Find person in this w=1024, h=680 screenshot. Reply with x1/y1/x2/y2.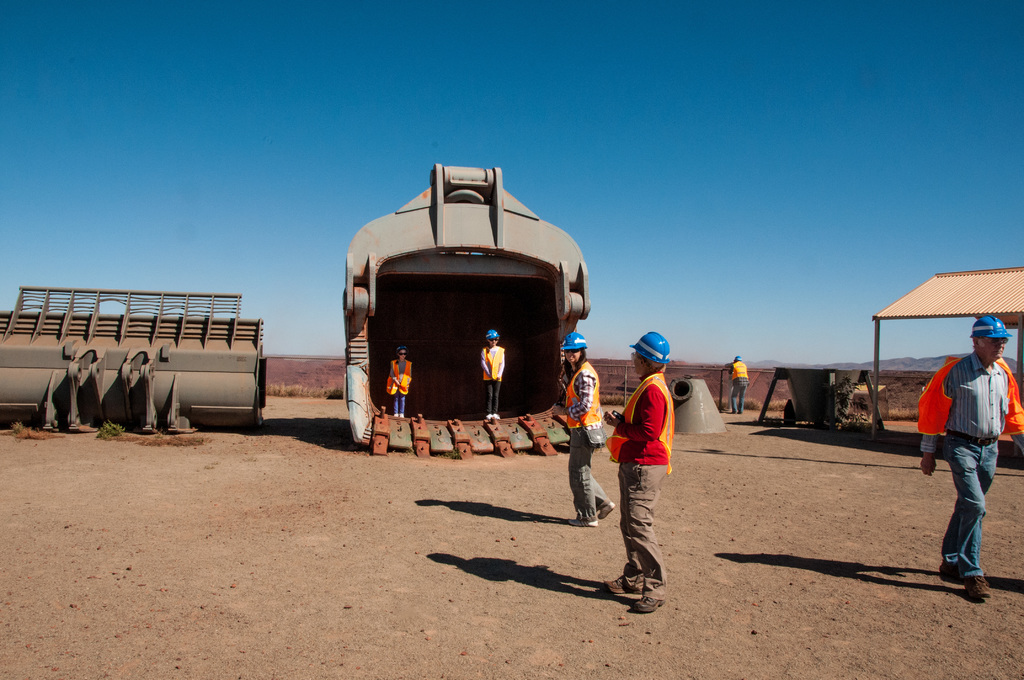
486/320/508/424.
